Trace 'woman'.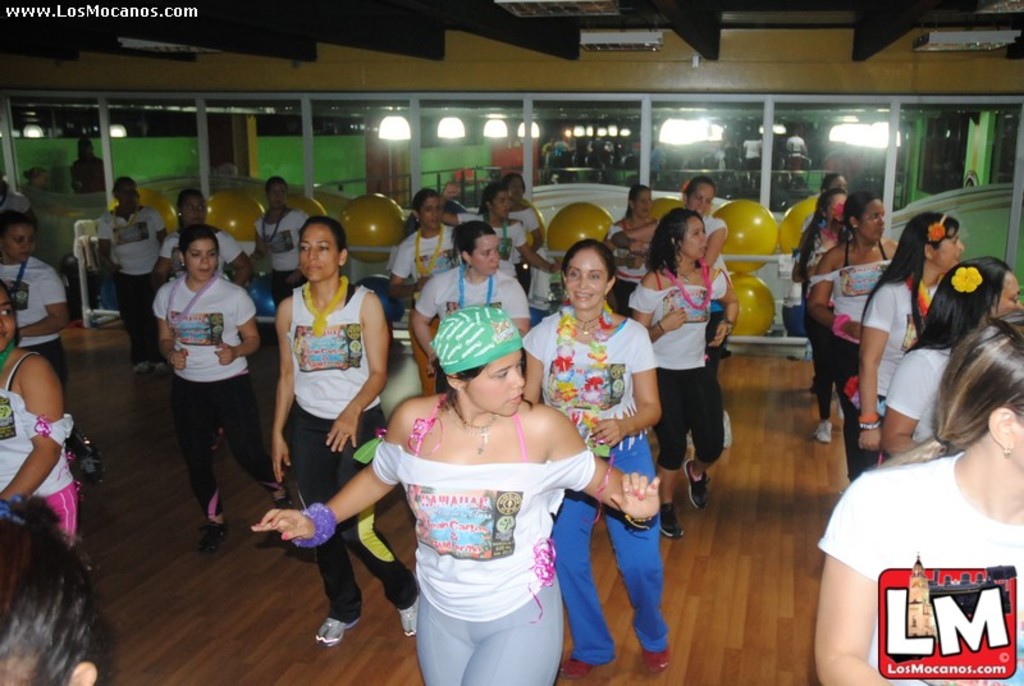
Traced to 0 276 78 555.
